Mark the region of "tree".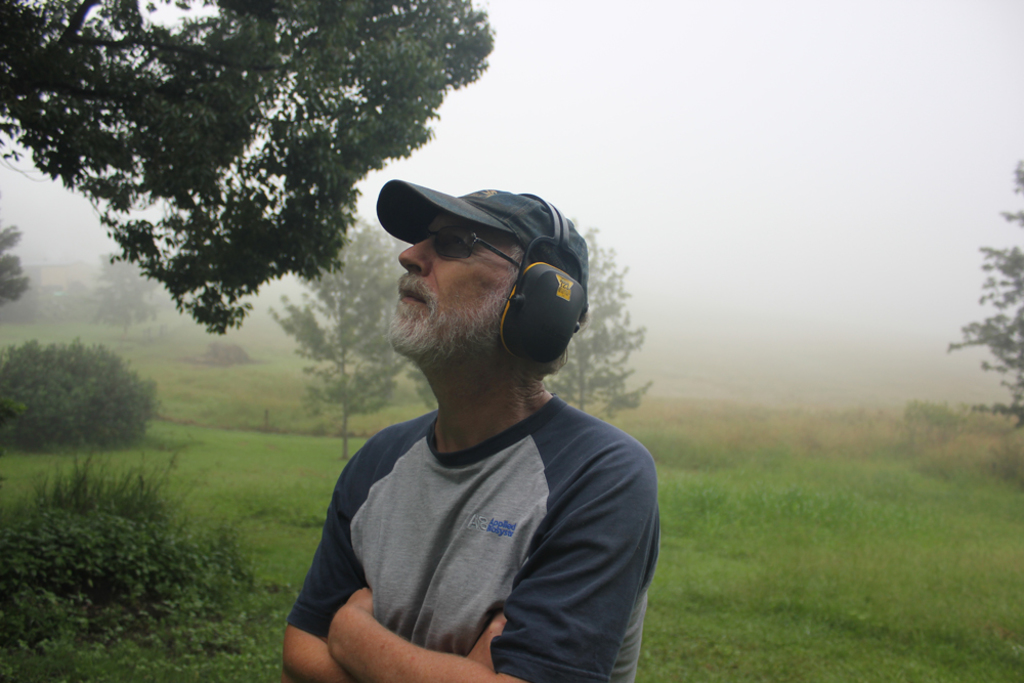
Region: Rect(89, 248, 167, 345).
